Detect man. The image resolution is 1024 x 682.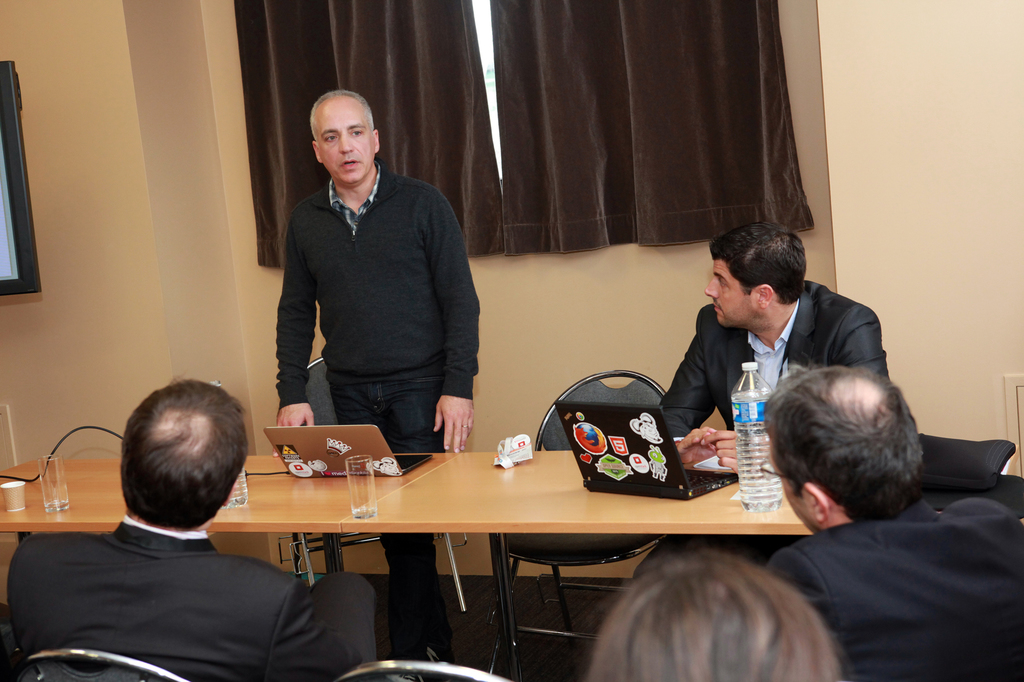
765/357/1023/681.
